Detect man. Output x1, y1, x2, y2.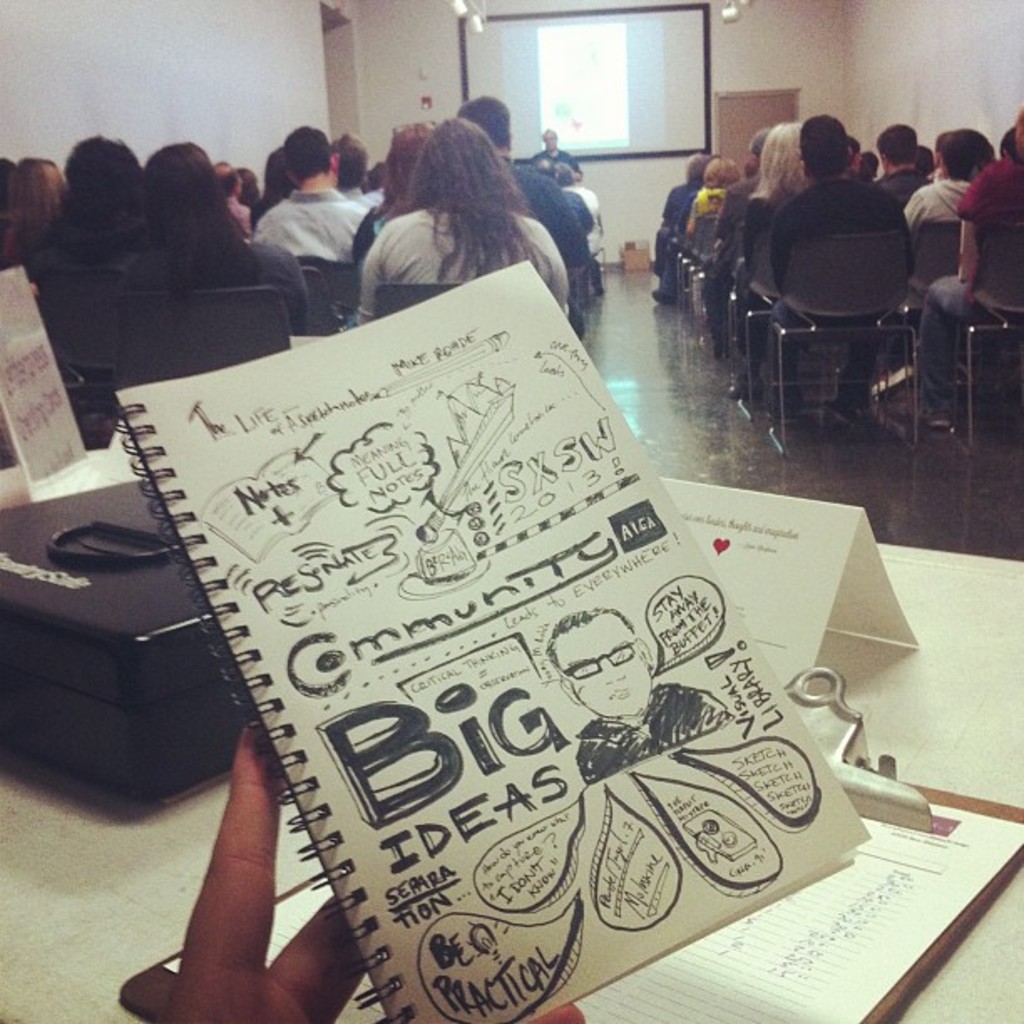
975, 127, 1001, 167.
